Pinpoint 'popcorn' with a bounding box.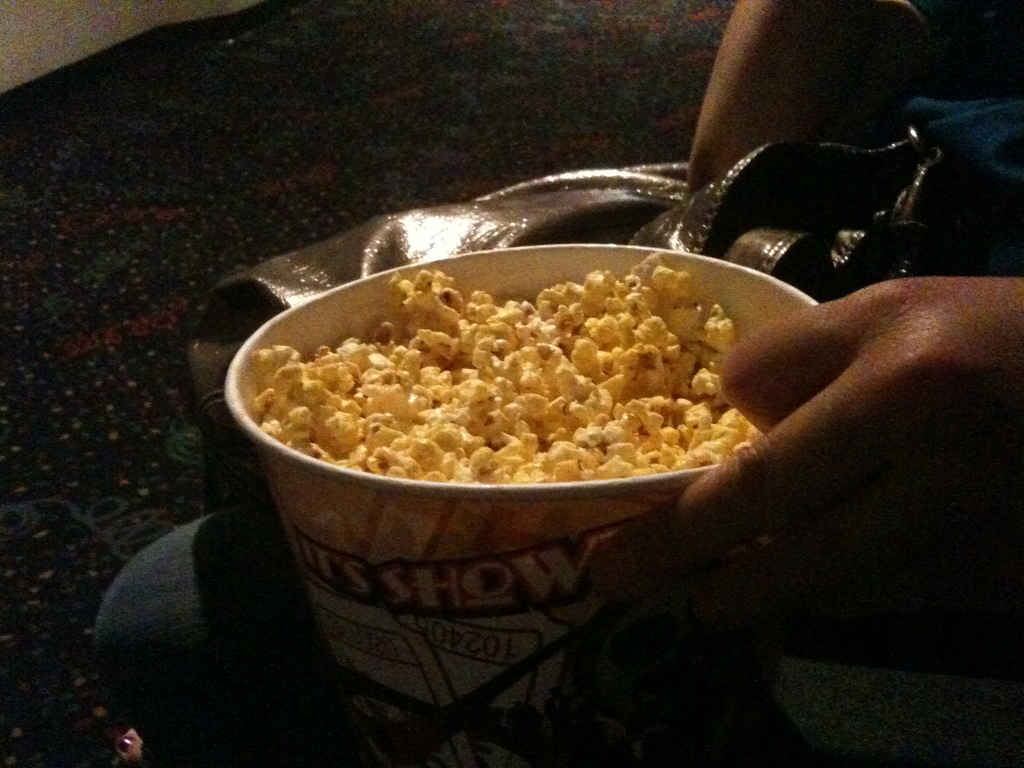
bbox(250, 269, 764, 482).
